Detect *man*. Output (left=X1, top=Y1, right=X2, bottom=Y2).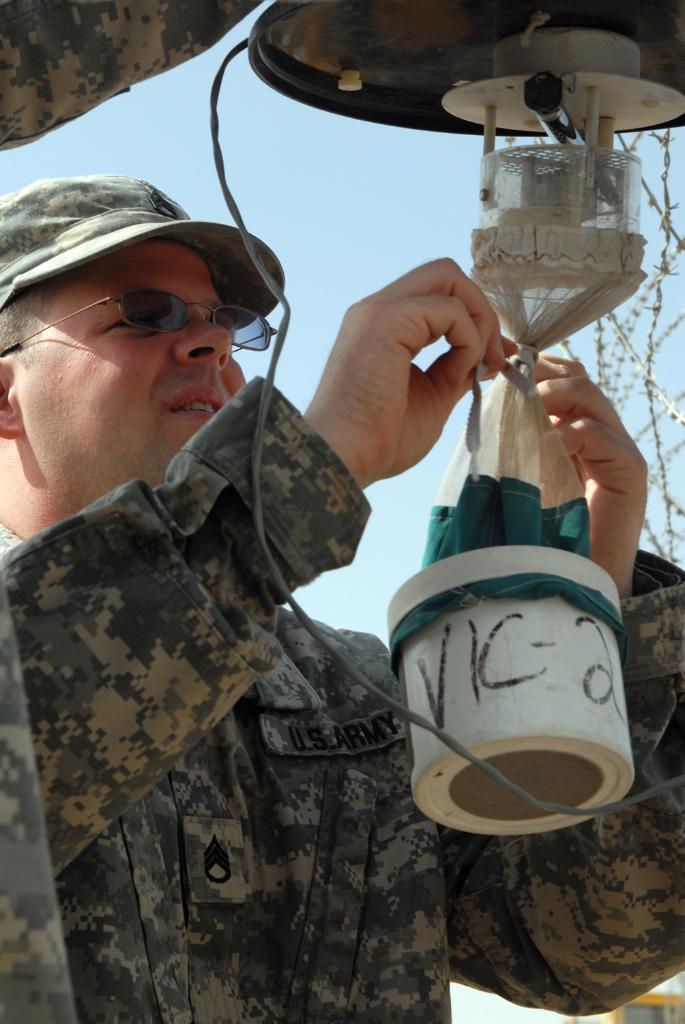
(left=0, top=171, right=684, bottom=1023).
